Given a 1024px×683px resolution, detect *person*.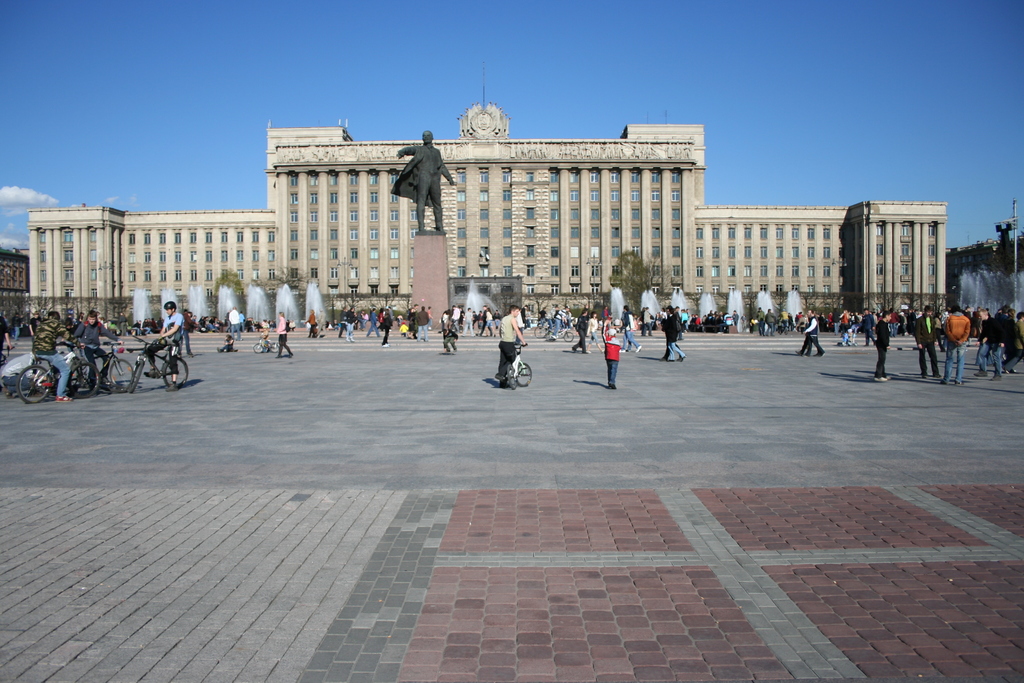
143, 300, 181, 393.
